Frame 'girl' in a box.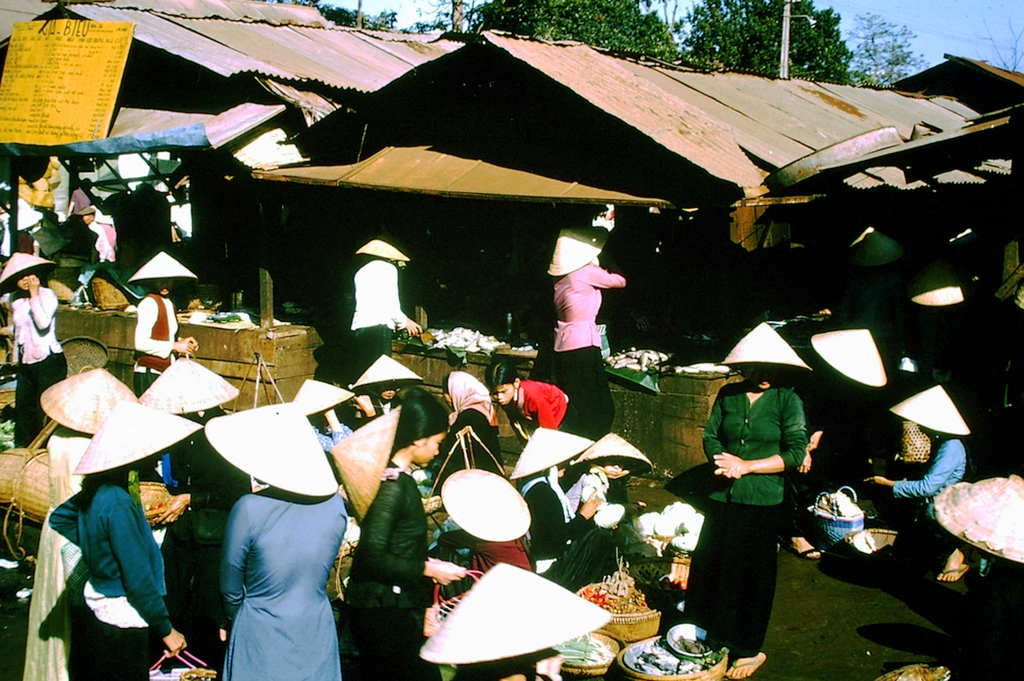
<region>705, 328, 816, 680</region>.
